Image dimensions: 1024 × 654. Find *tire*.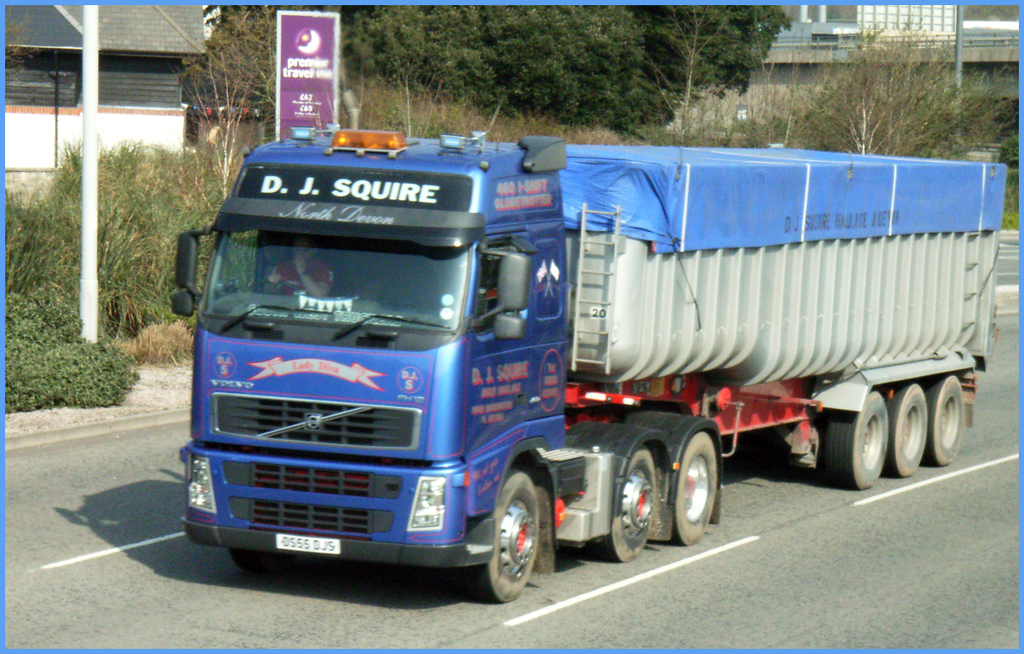
(826,386,888,487).
